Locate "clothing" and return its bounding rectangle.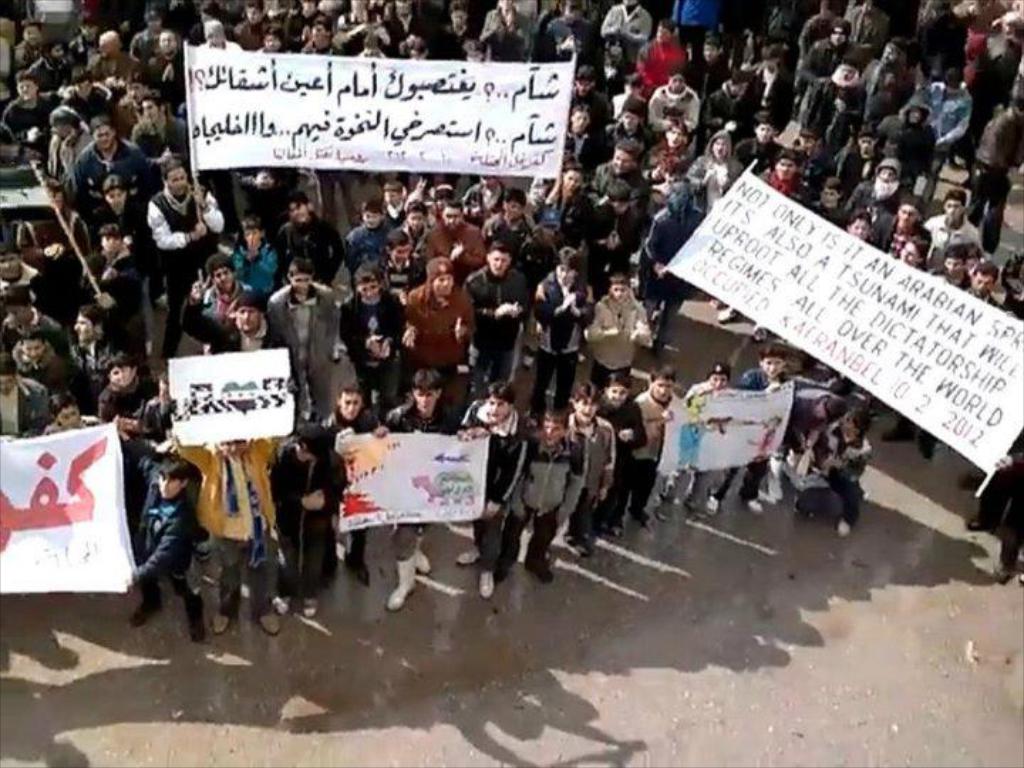
locate(0, 375, 47, 432).
